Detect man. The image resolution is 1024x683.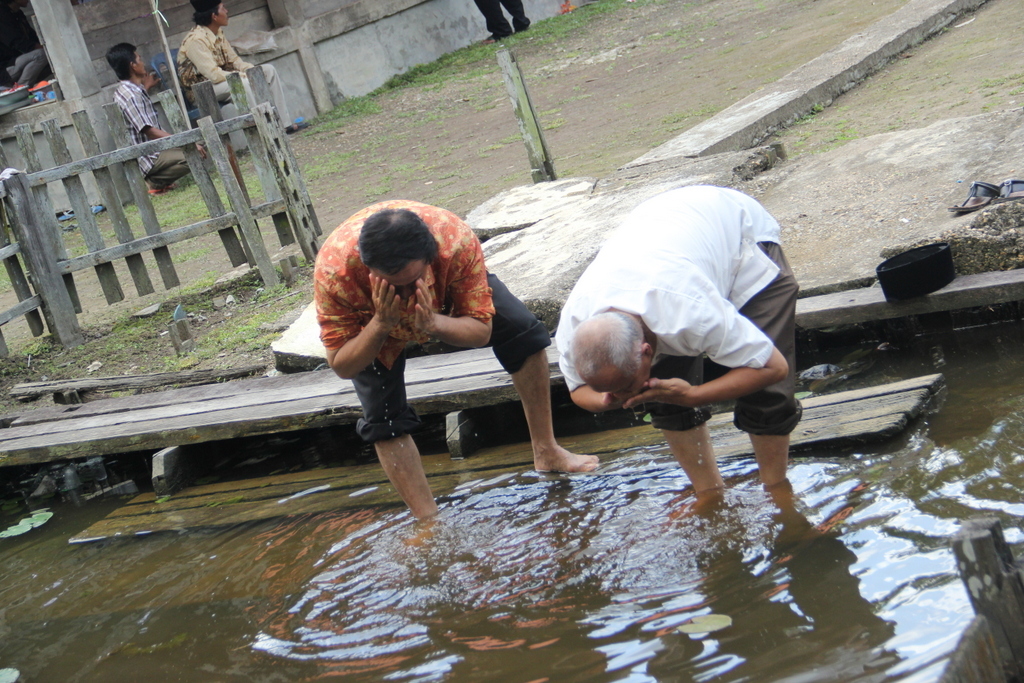
region(306, 171, 601, 496).
